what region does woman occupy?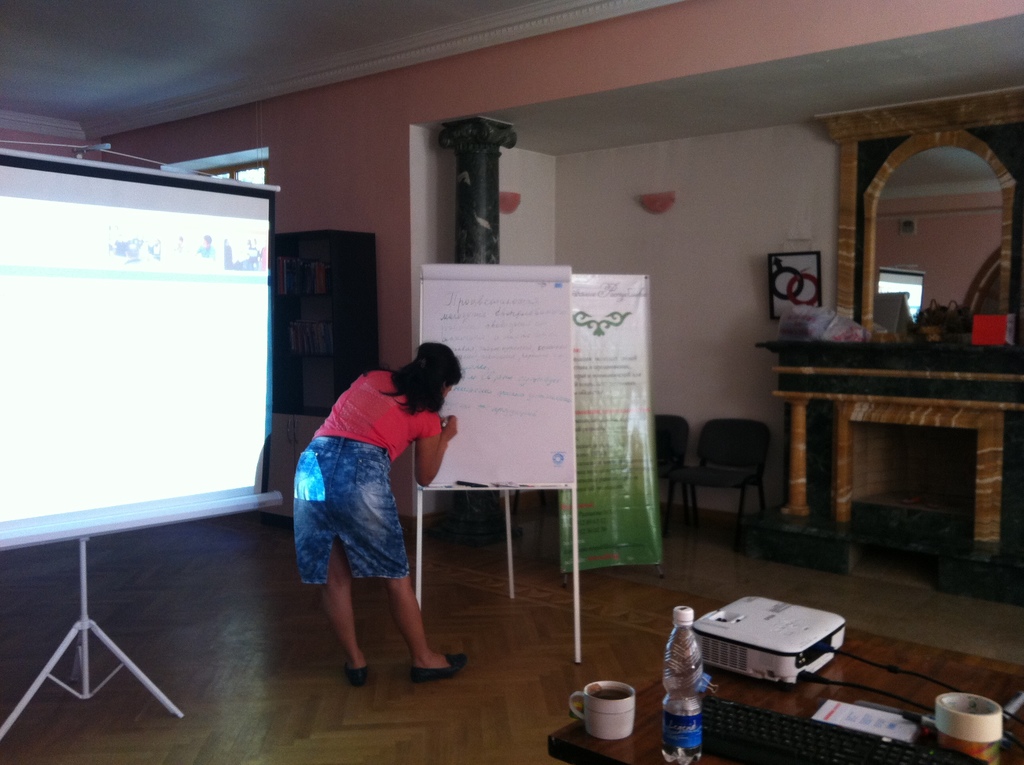
[284,317,472,688].
